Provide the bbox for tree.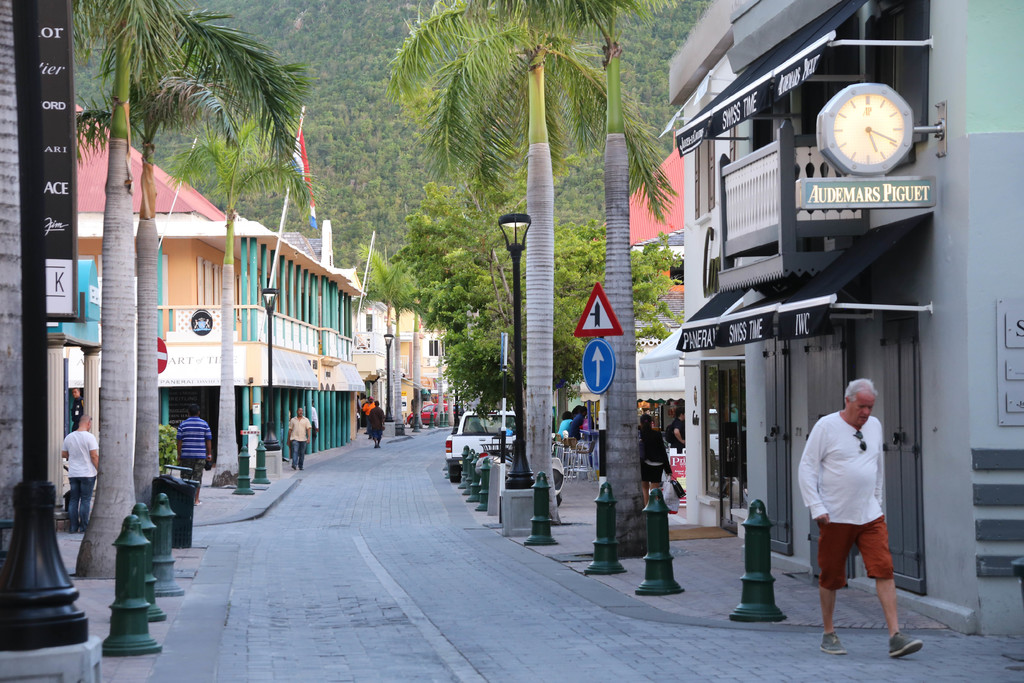
(163,110,324,488).
